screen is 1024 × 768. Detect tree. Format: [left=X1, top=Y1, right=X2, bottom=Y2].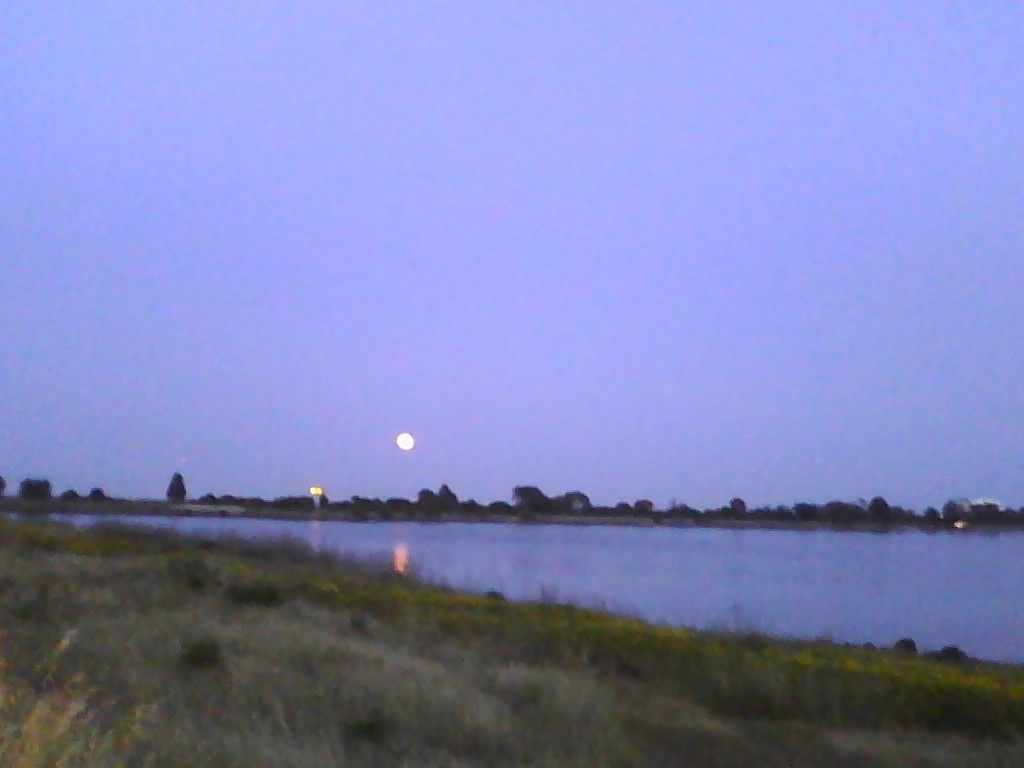
[left=166, top=471, right=189, bottom=501].
